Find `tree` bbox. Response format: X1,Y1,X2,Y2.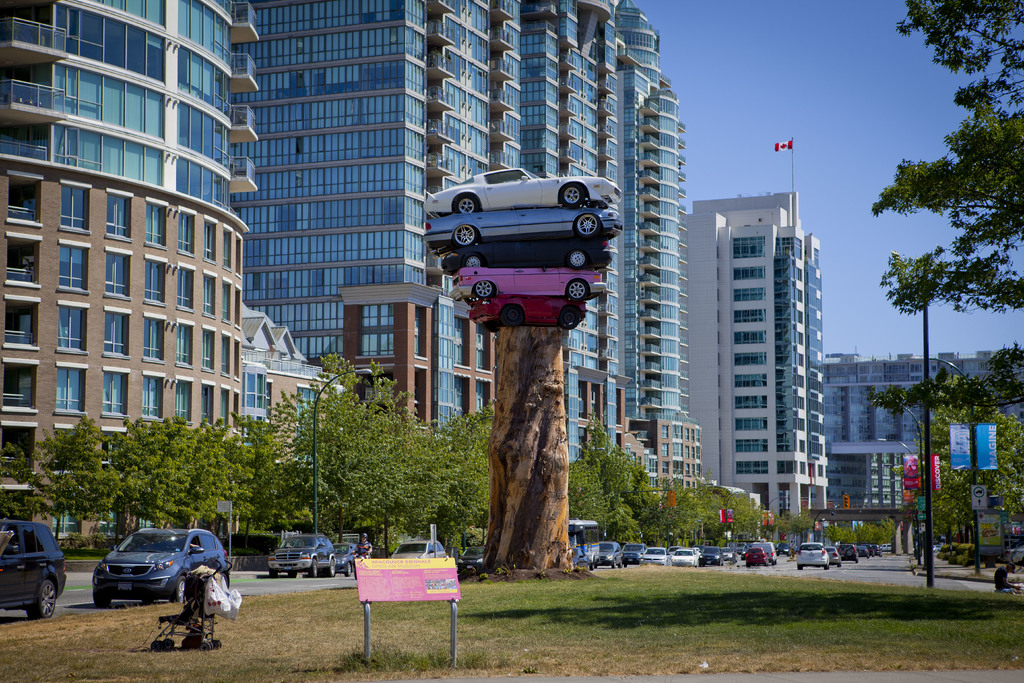
17,412,109,546.
